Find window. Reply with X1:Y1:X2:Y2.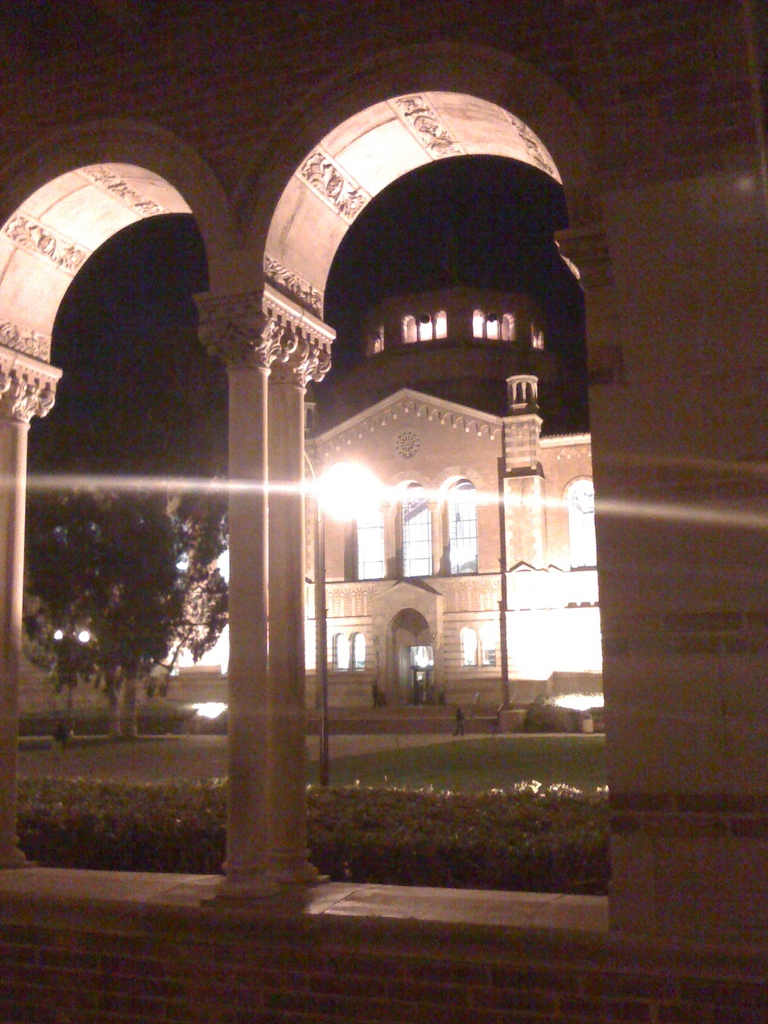
343:483:396:588.
